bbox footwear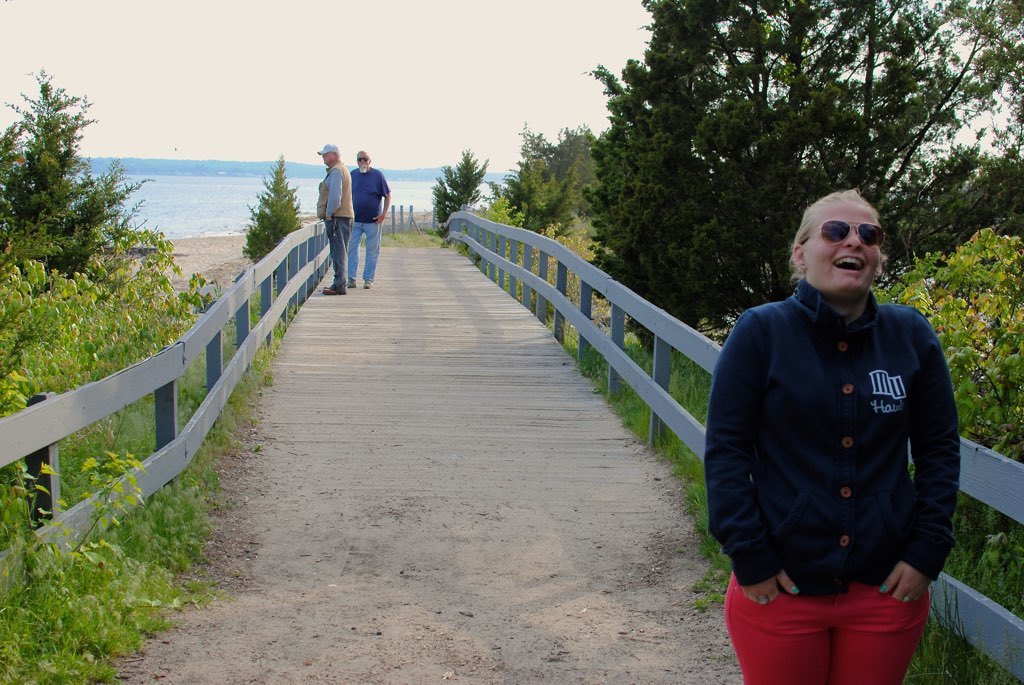
pyautogui.locateOnScreen(325, 285, 347, 294)
